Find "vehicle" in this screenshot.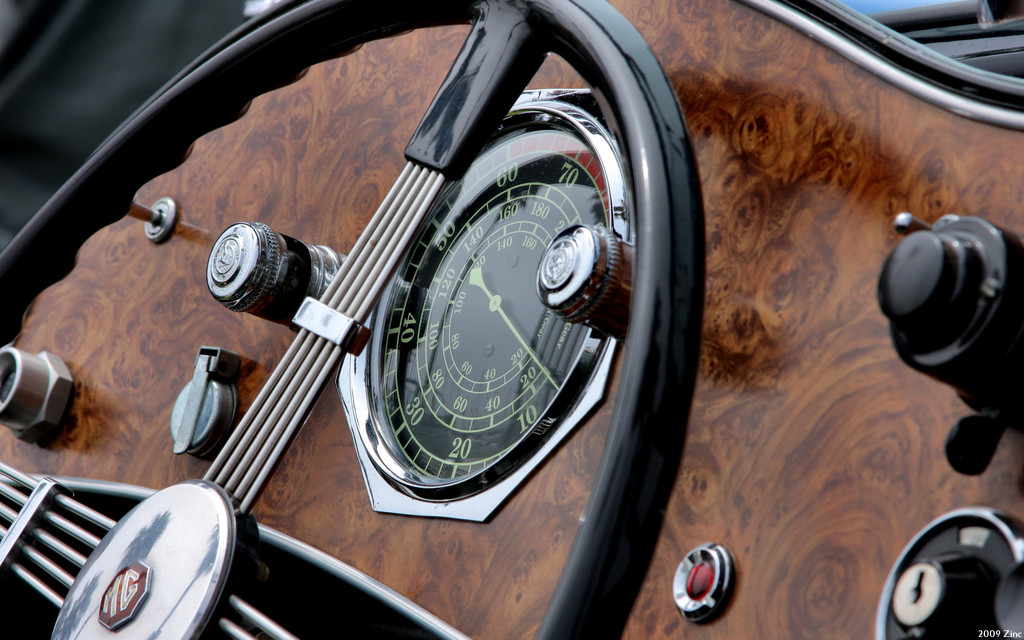
The bounding box for "vehicle" is bbox=[0, 0, 1023, 639].
